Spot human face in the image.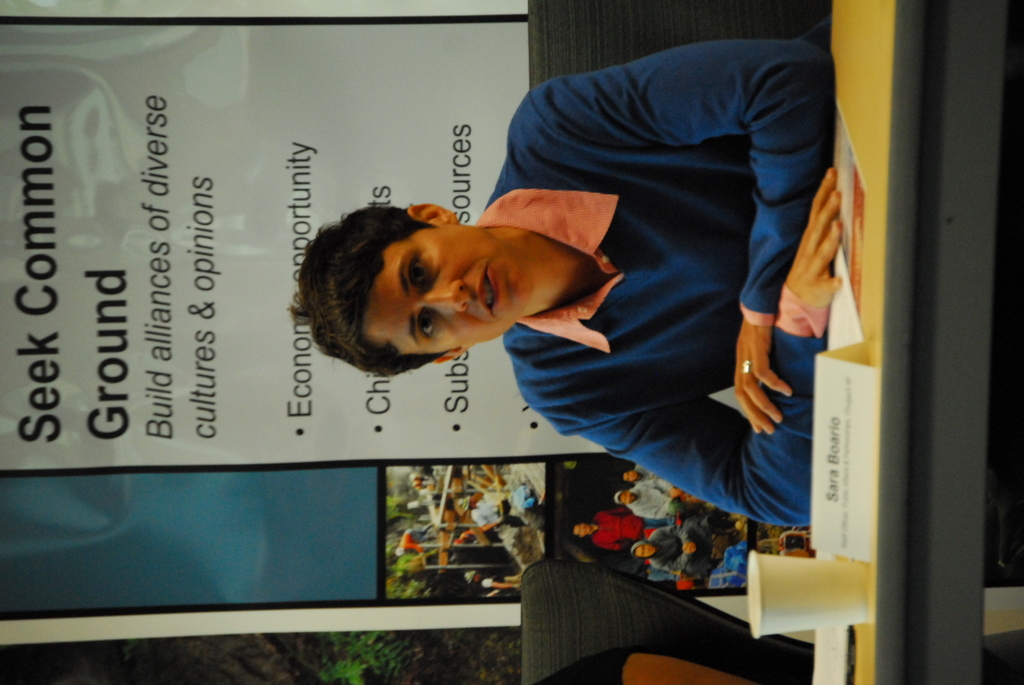
human face found at region(635, 546, 655, 560).
